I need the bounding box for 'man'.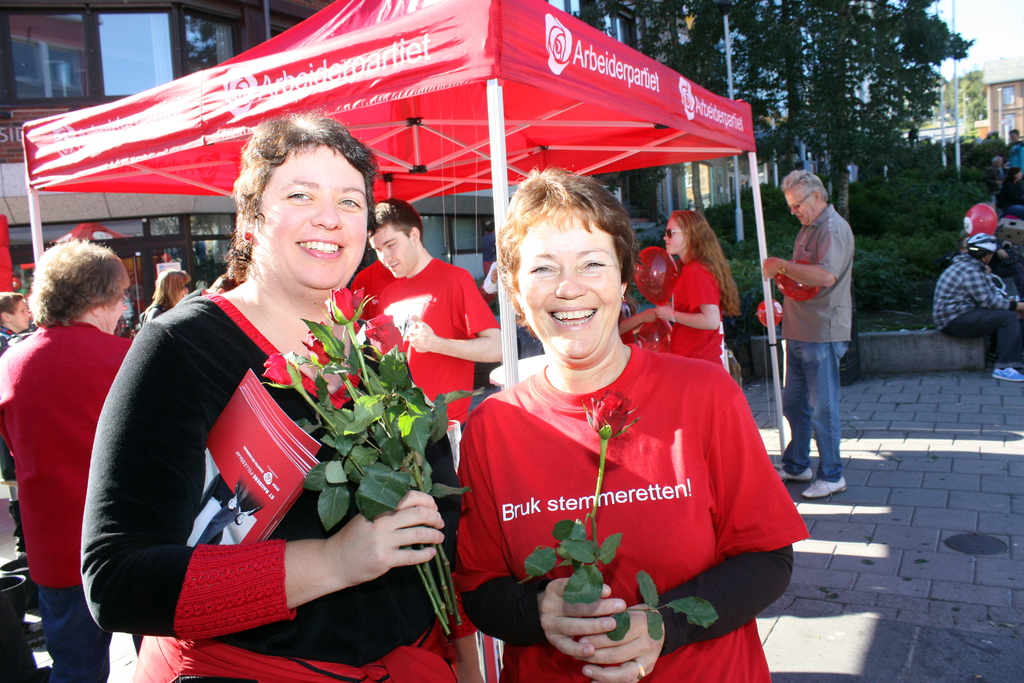
Here it is: (481,220,495,278).
